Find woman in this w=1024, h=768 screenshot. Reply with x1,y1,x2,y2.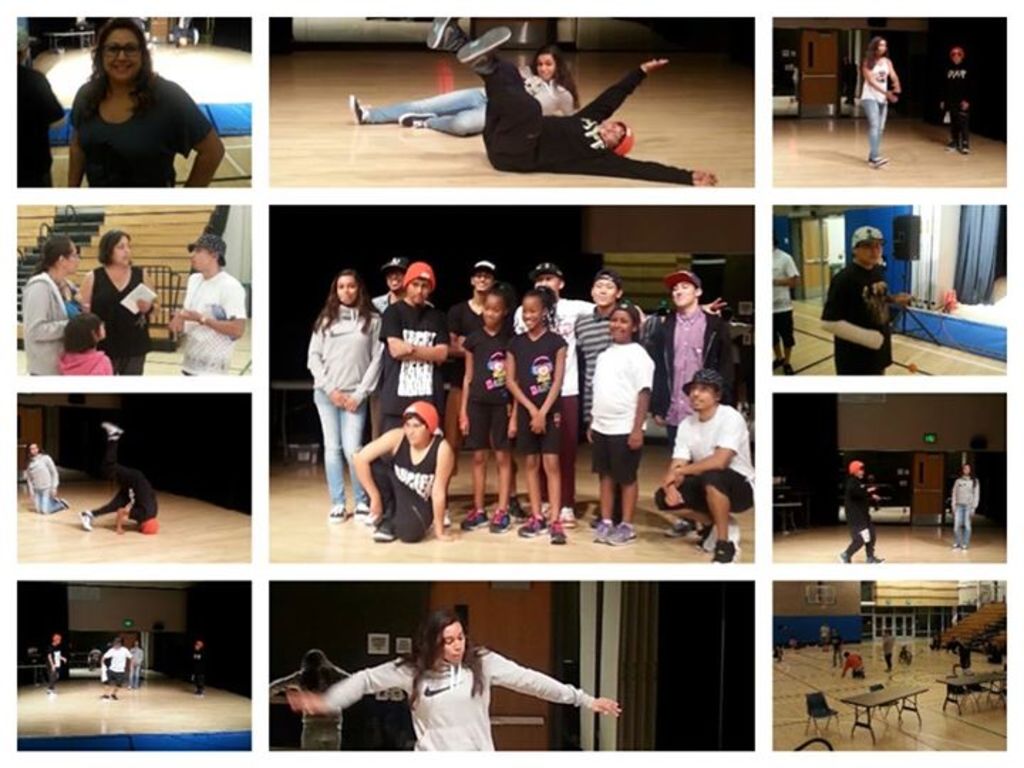
37,23,212,189.
